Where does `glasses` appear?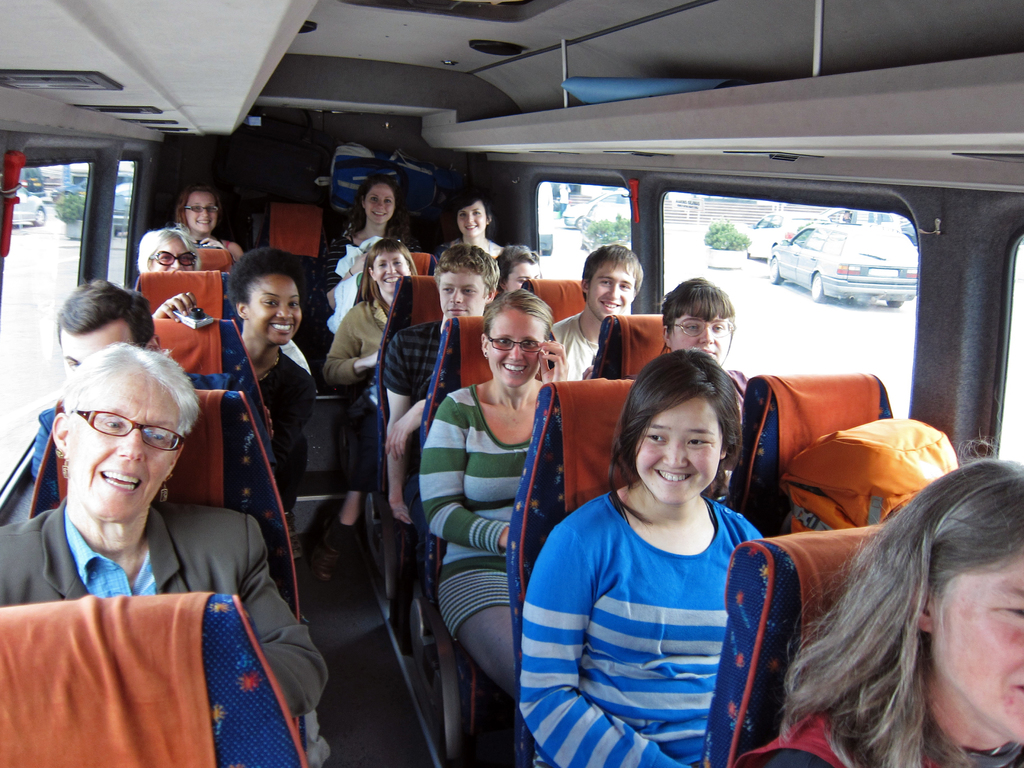
Appears at 70:406:185:450.
